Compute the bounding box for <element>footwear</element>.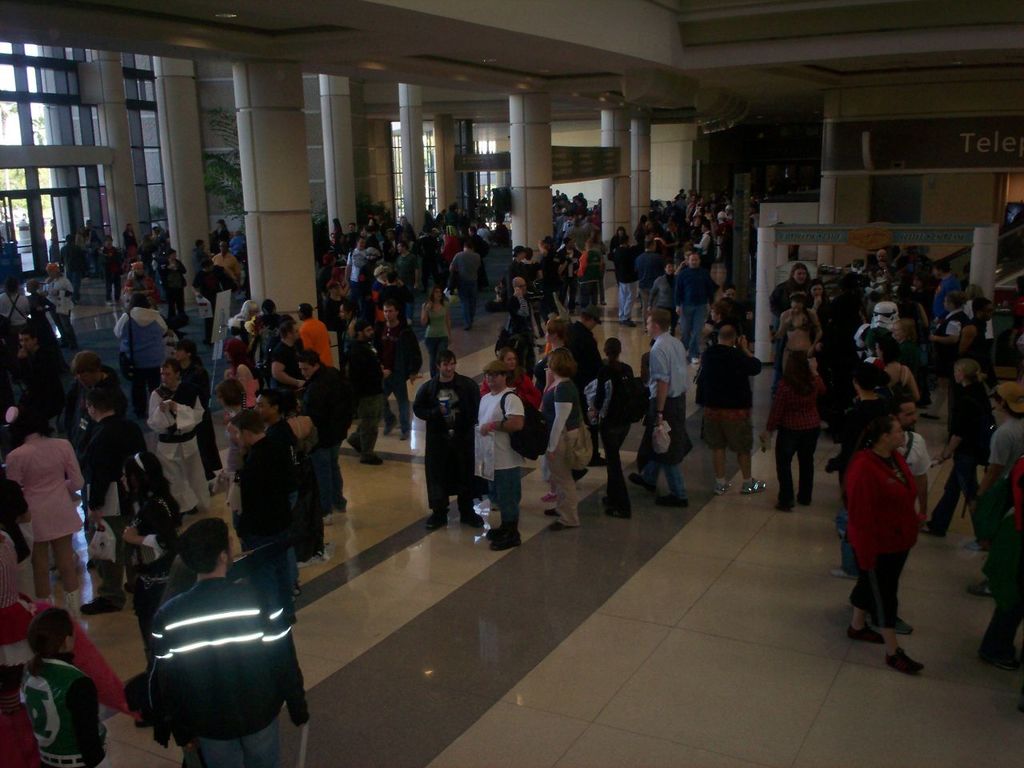
region(972, 578, 992, 594).
